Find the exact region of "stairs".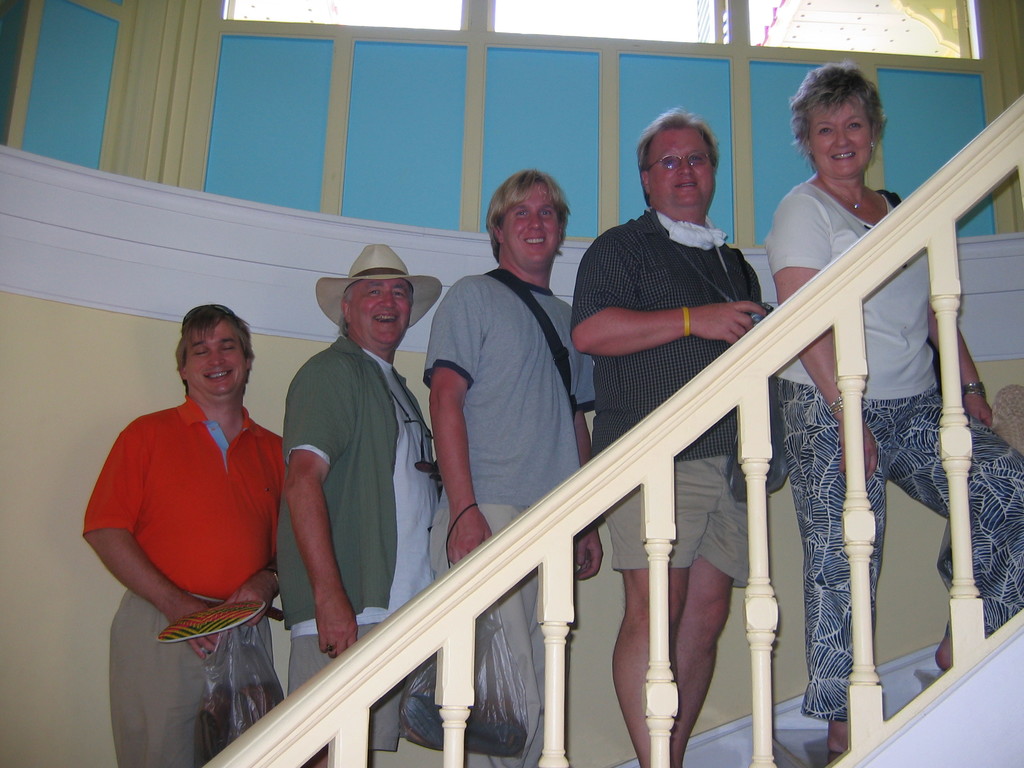
Exact region: box=[771, 668, 945, 767].
